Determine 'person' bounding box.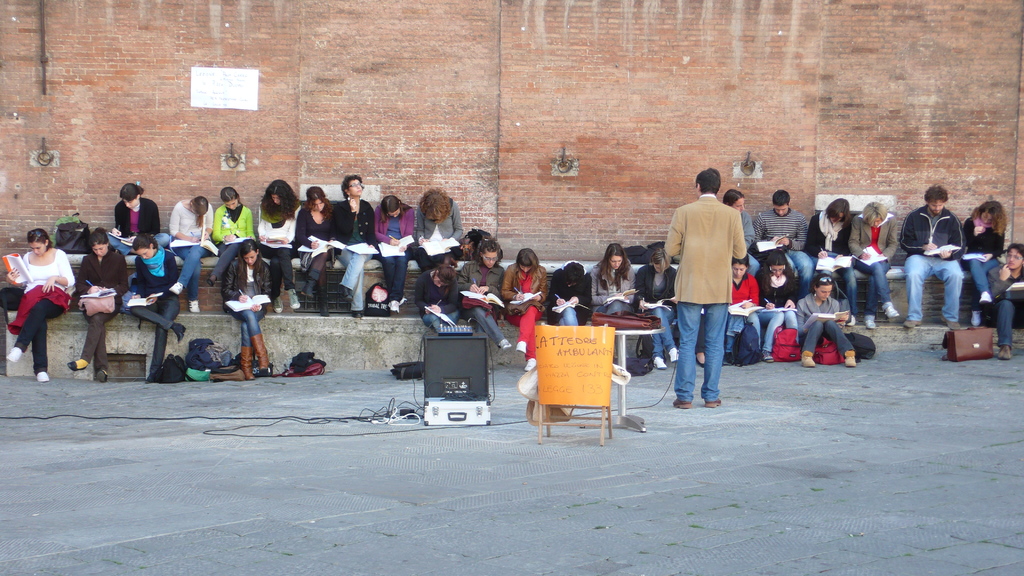
Determined: (755,248,803,364).
